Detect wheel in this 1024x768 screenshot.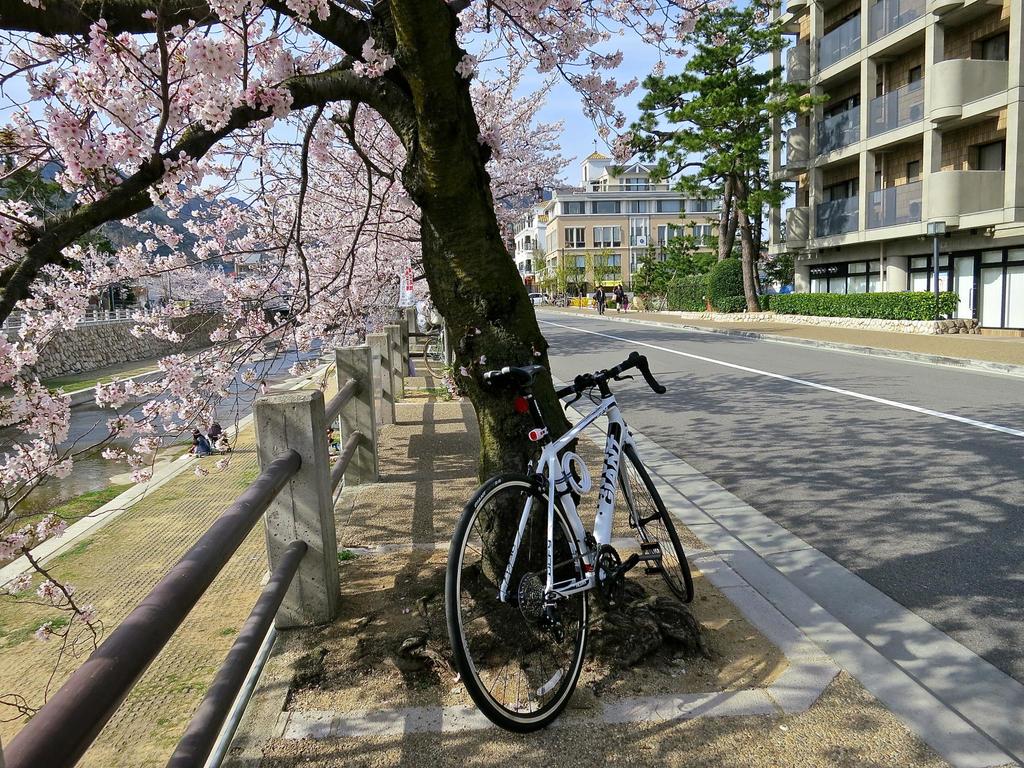
Detection: crop(422, 337, 457, 378).
